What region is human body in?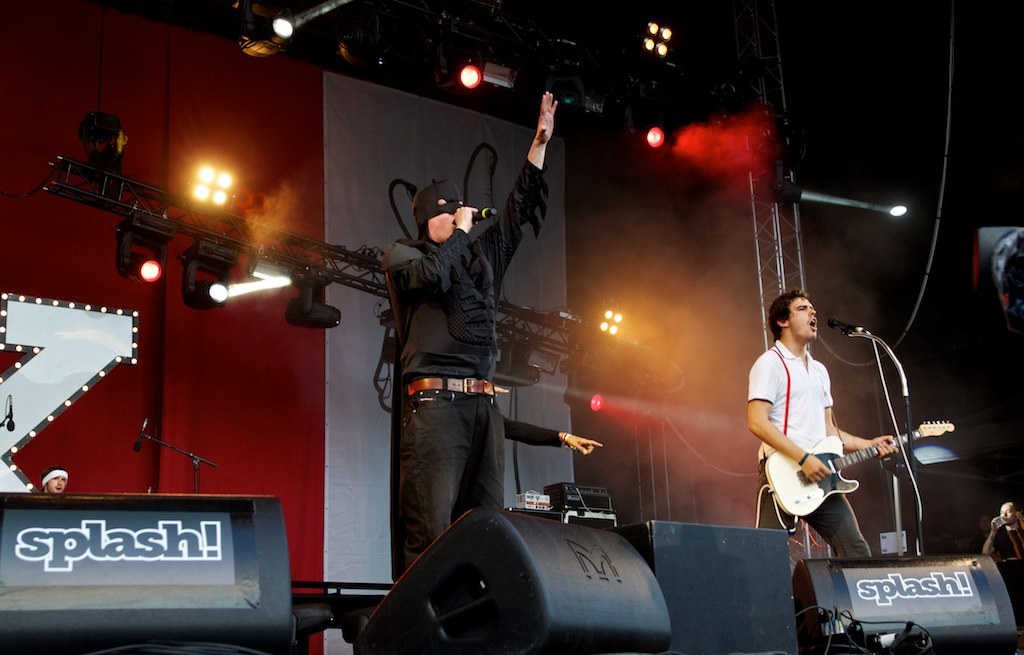
[748,280,886,649].
